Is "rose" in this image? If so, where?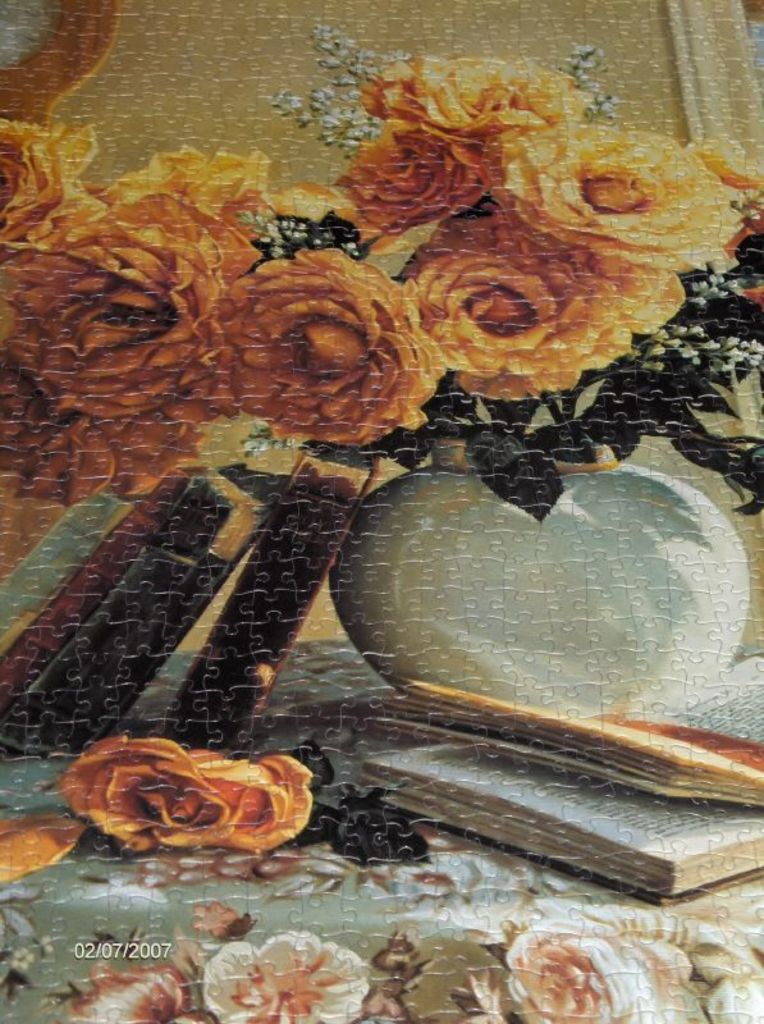
Yes, at <region>197, 931, 374, 1023</region>.
